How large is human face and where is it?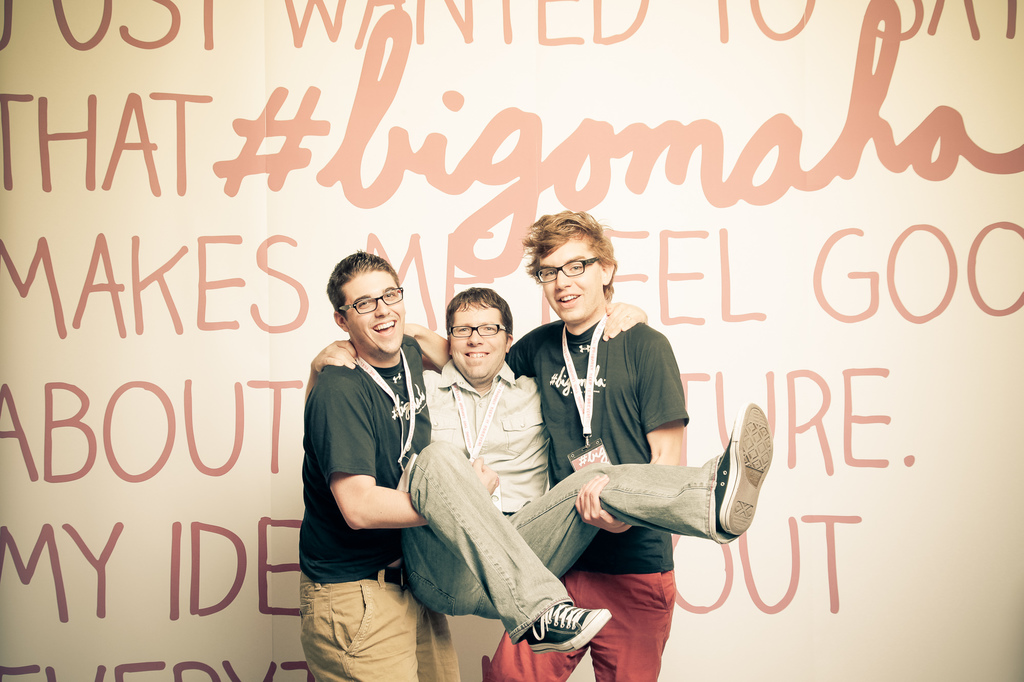
Bounding box: <region>341, 267, 402, 356</region>.
